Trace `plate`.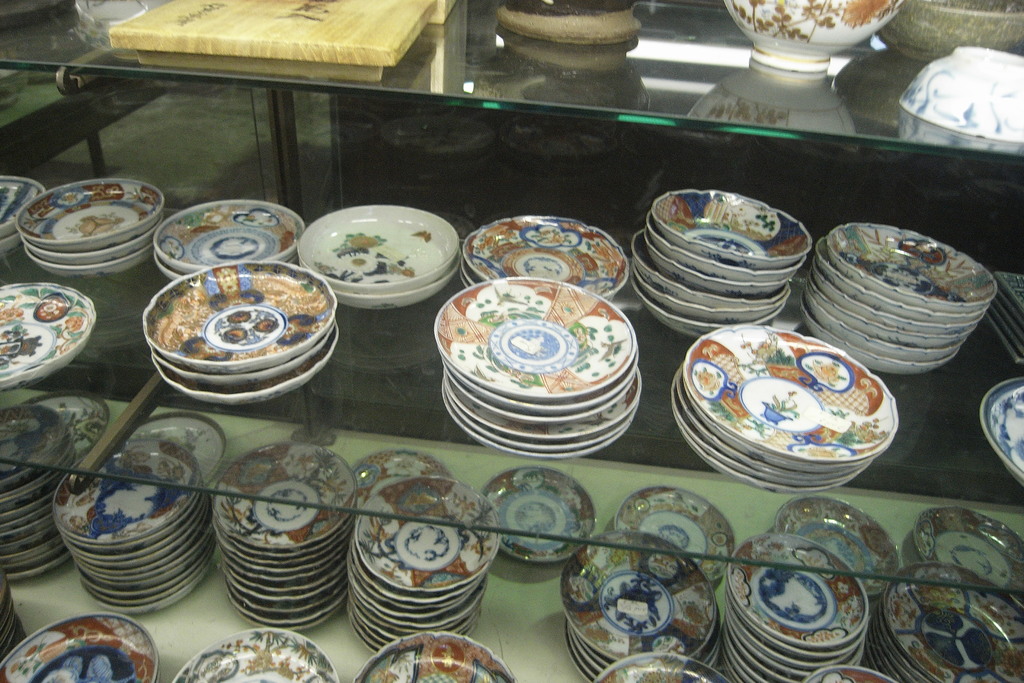
Traced to pyautogui.locateOnScreen(0, 283, 97, 387).
